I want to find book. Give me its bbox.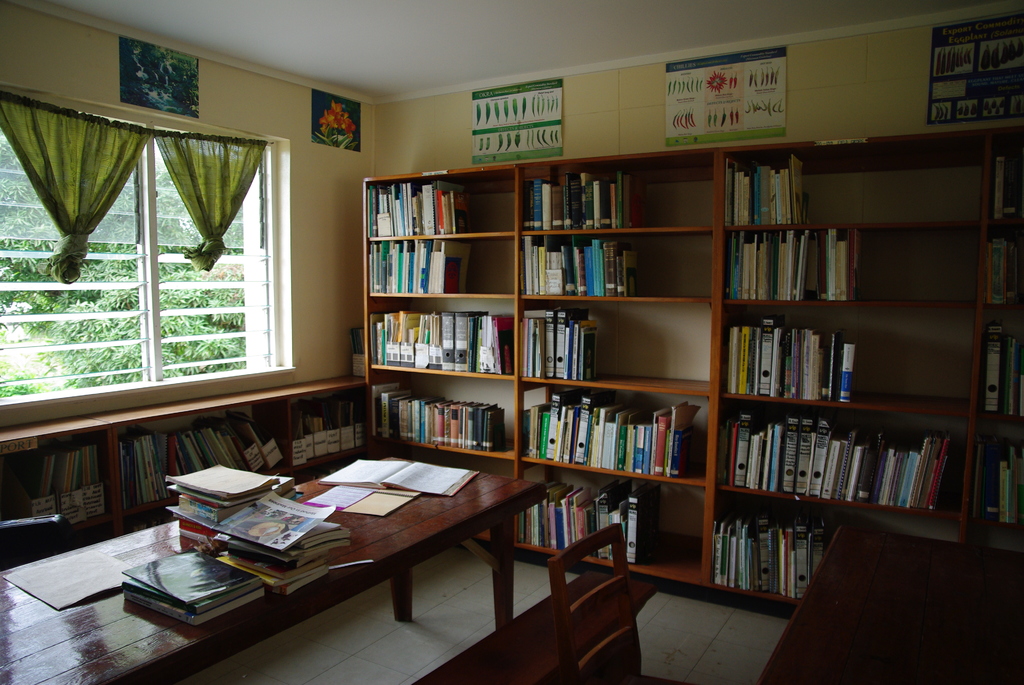
<region>986, 237, 1023, 309</region>.
